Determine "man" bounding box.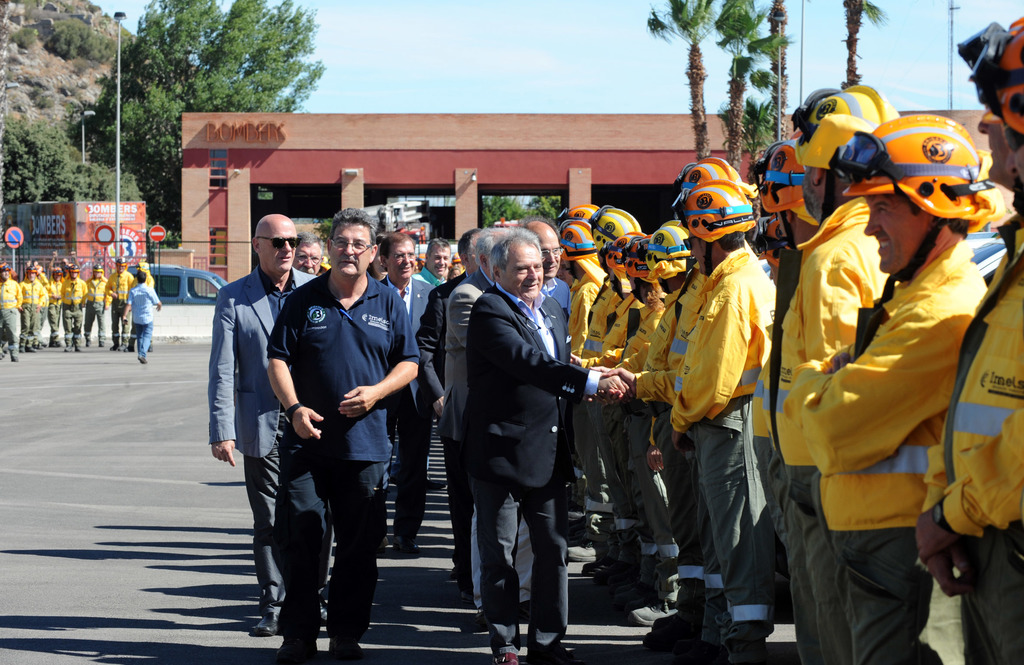
Determined: [427,228,488,401].
